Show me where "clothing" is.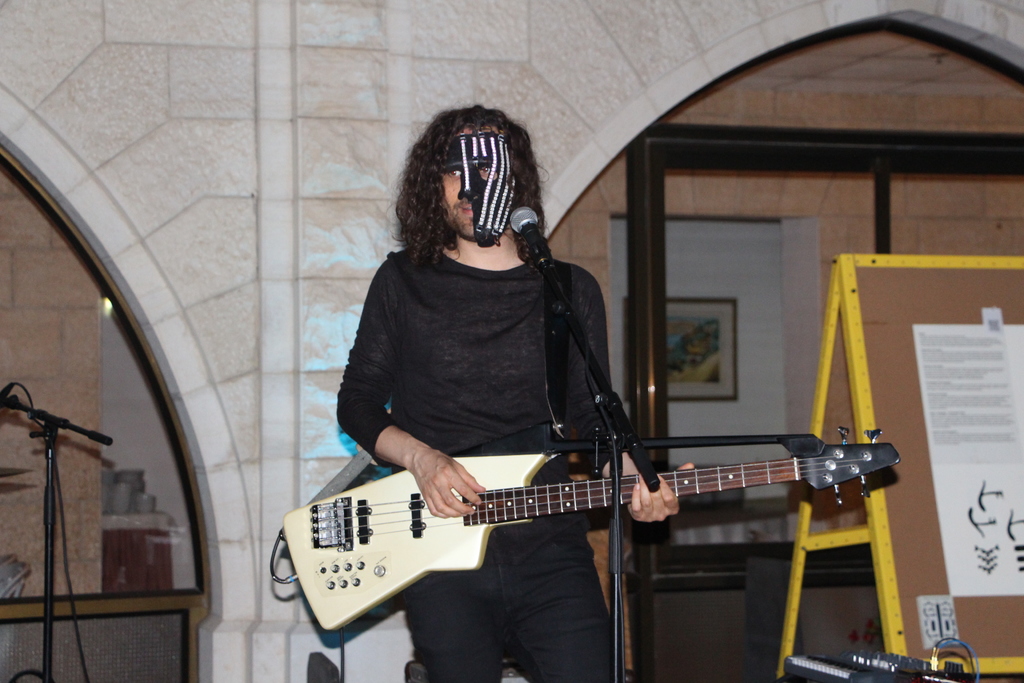
"clothing" is at bbox=[315, 165, 668, 557].
